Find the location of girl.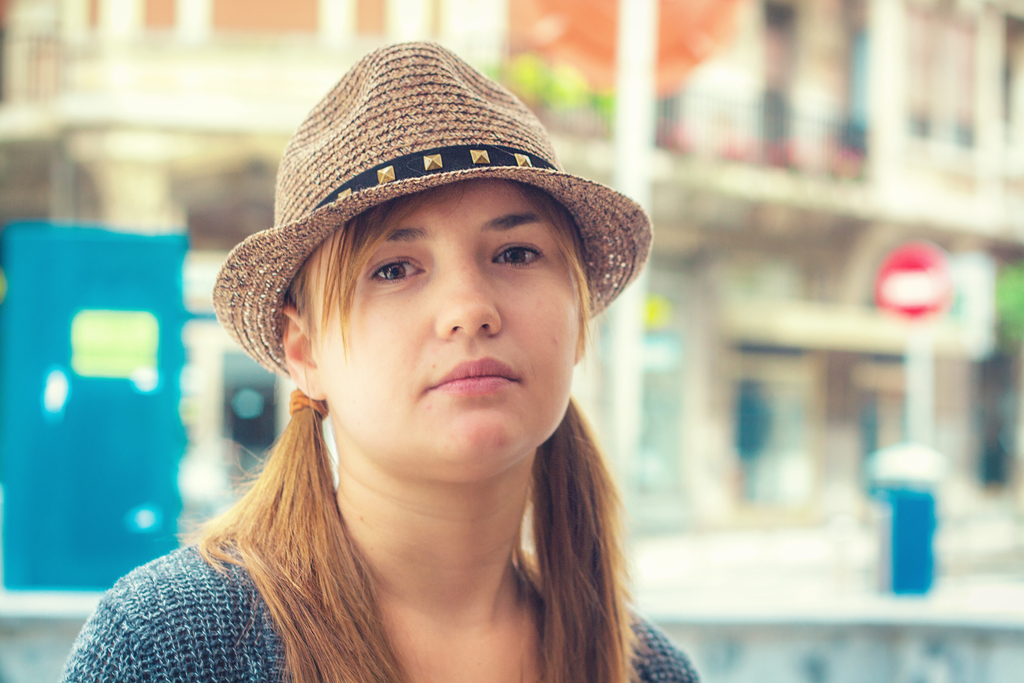
Location: BBox(59, 42, 700, 682).
